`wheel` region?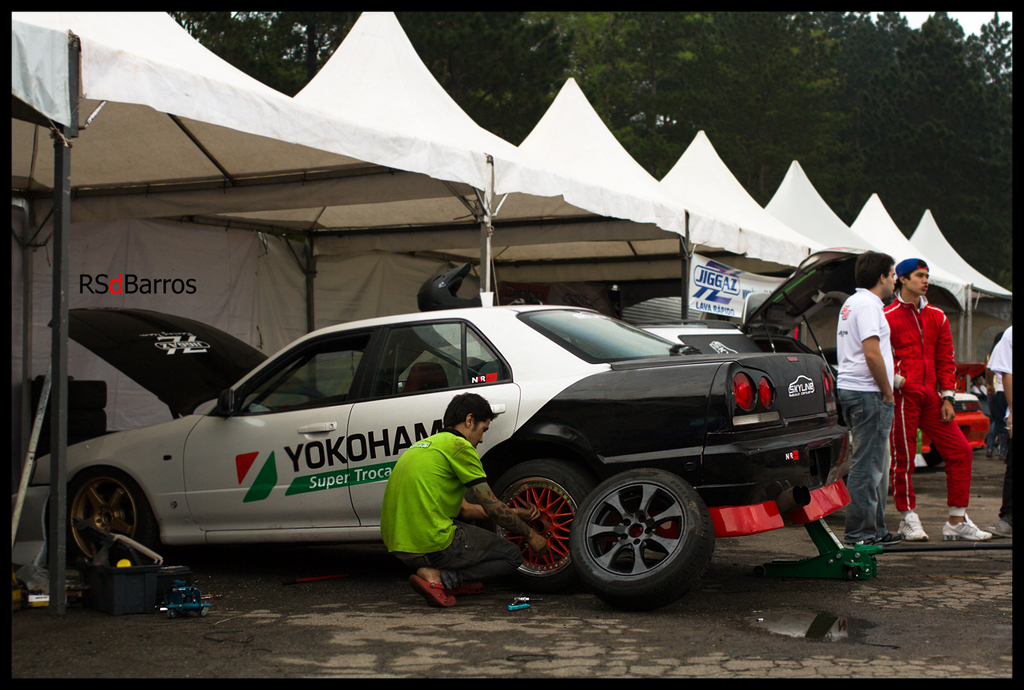
bbox(198, 608, 207, 617)
